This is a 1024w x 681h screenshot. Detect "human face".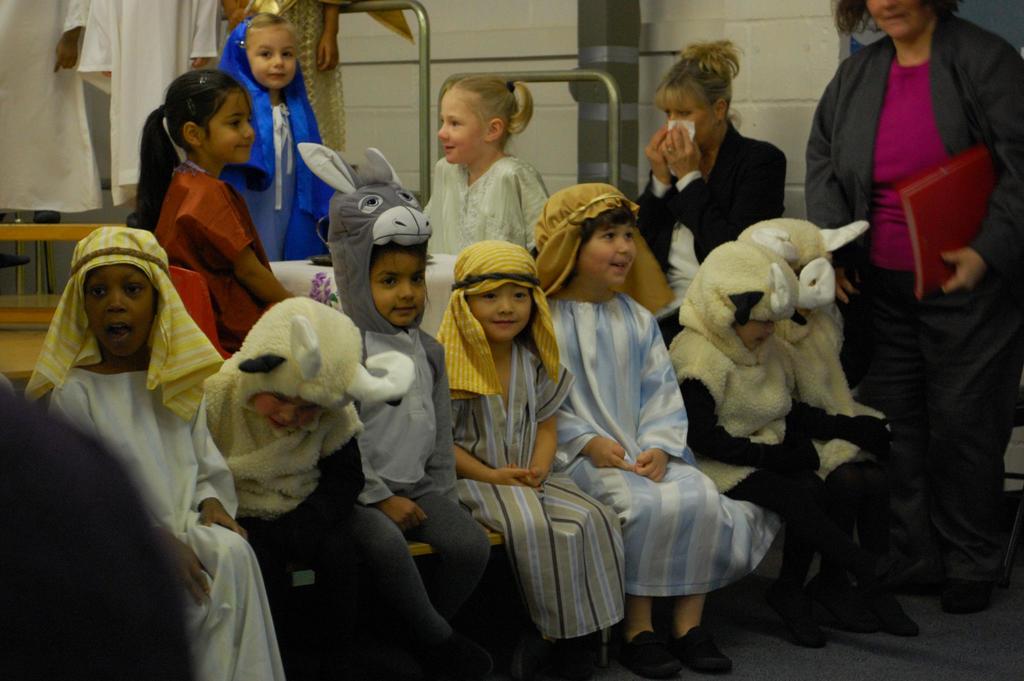
(x1=245, y1=20, x2=298, y2=88).
